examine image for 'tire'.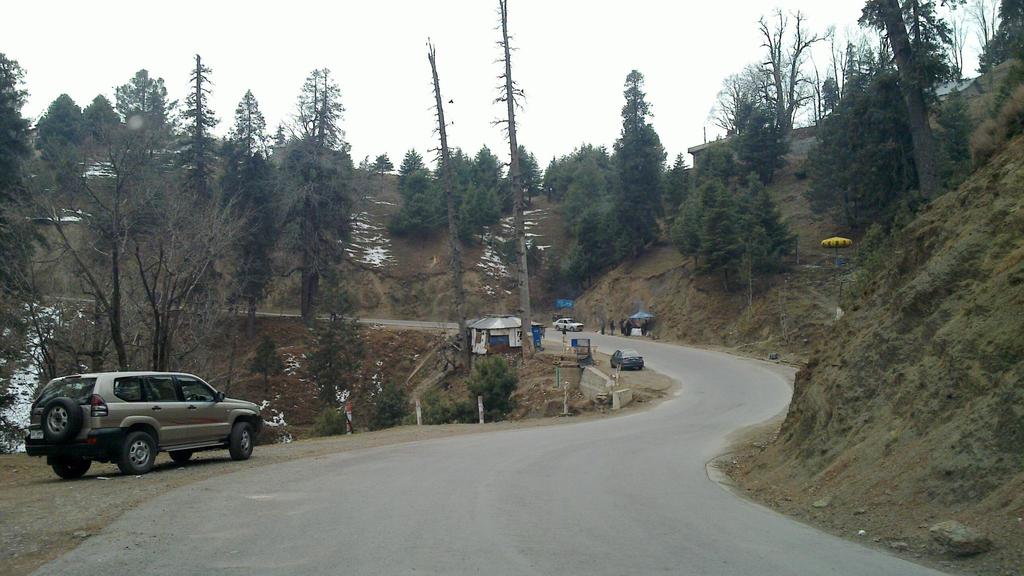
Examination result: (left=554, top=324, right=561, bottom=333).
